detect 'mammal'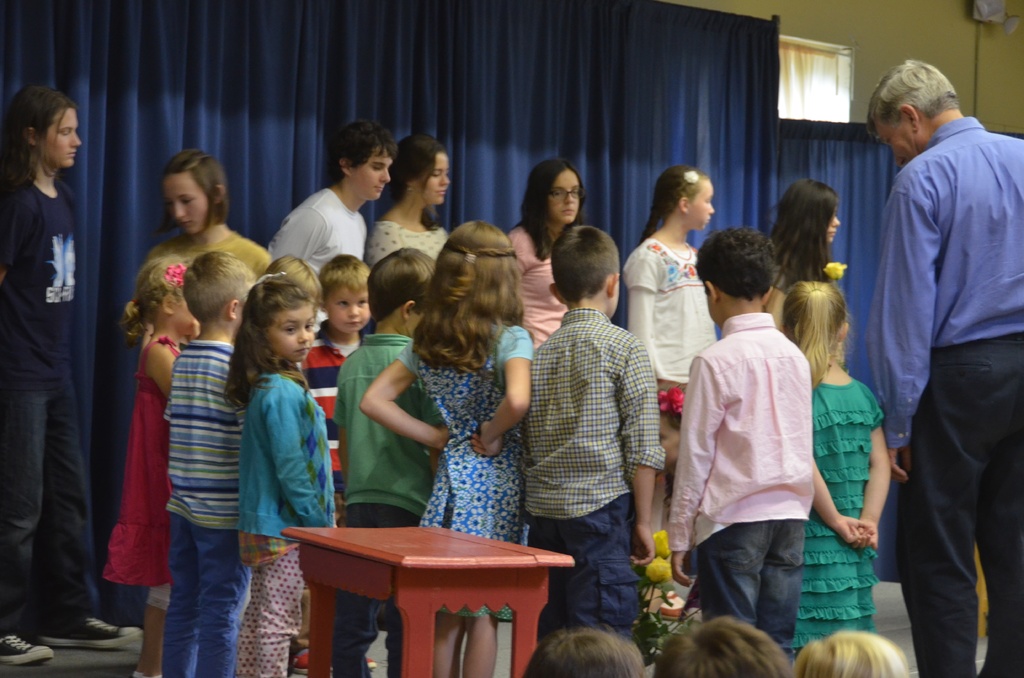
296:256:376:675
